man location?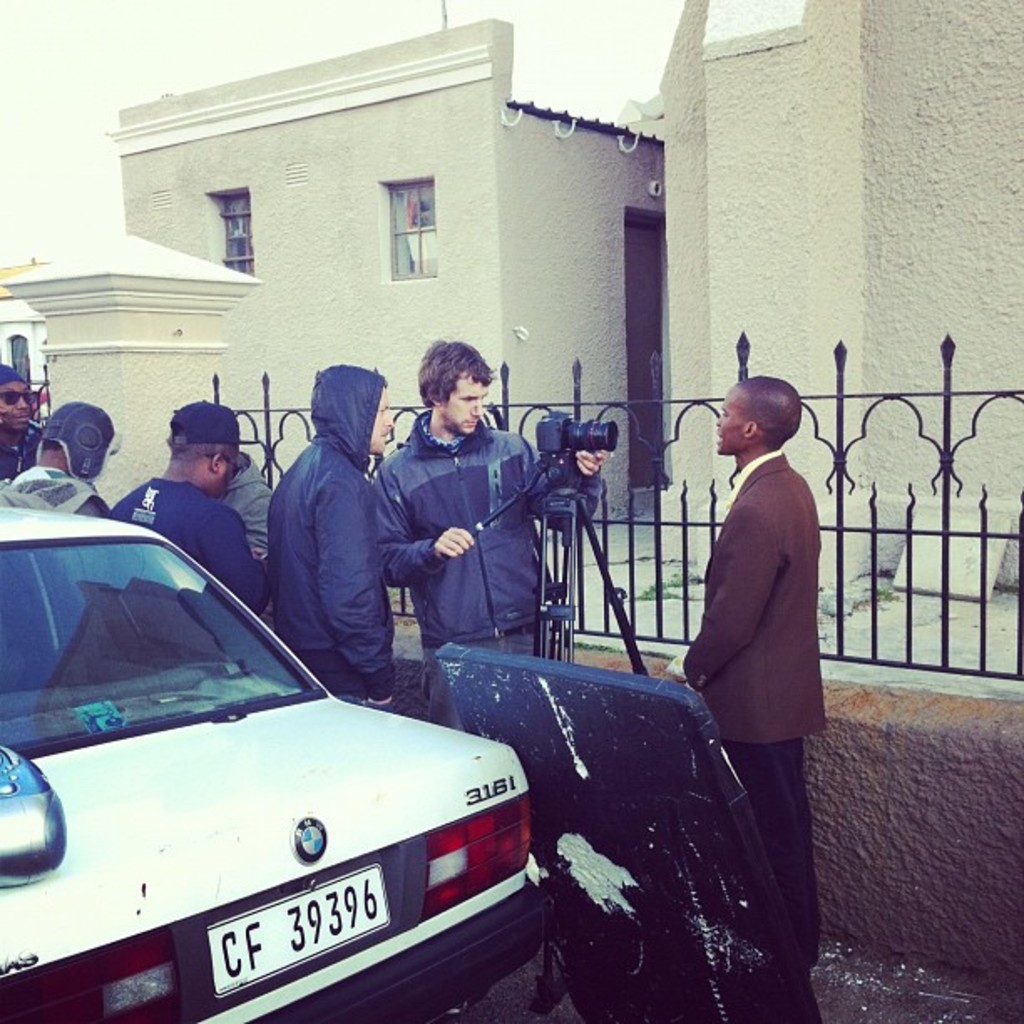
x1=199 y1=433 x2=279 y2=554
